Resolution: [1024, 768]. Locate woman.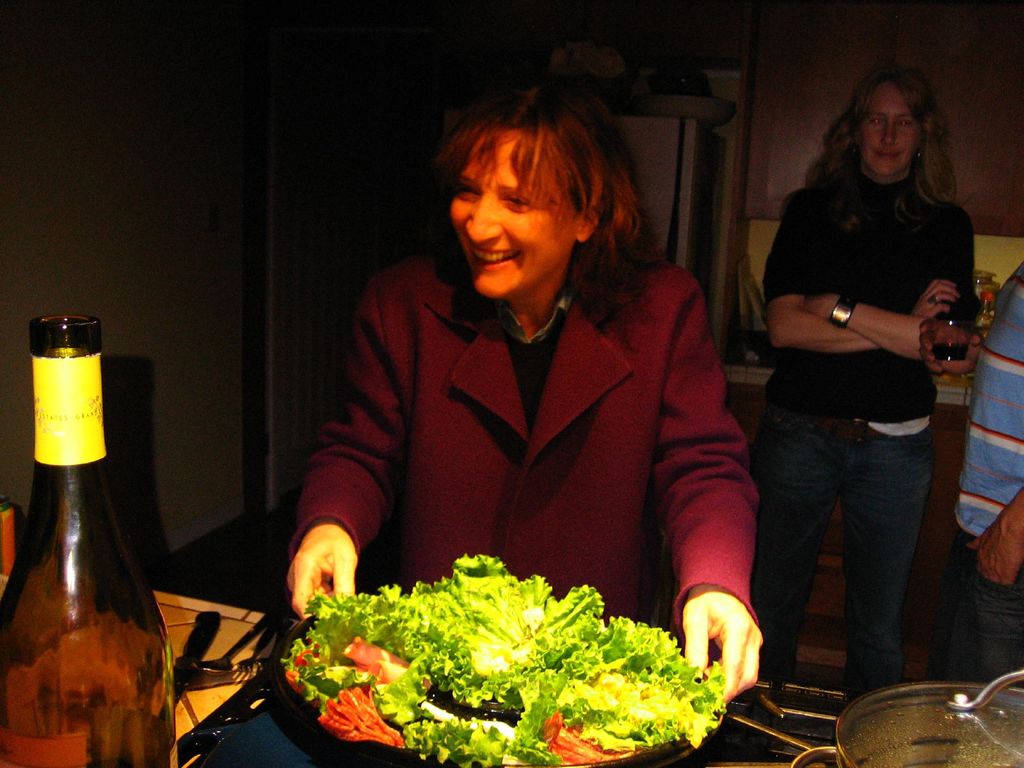
crop(737, 61, 1000, 732).
